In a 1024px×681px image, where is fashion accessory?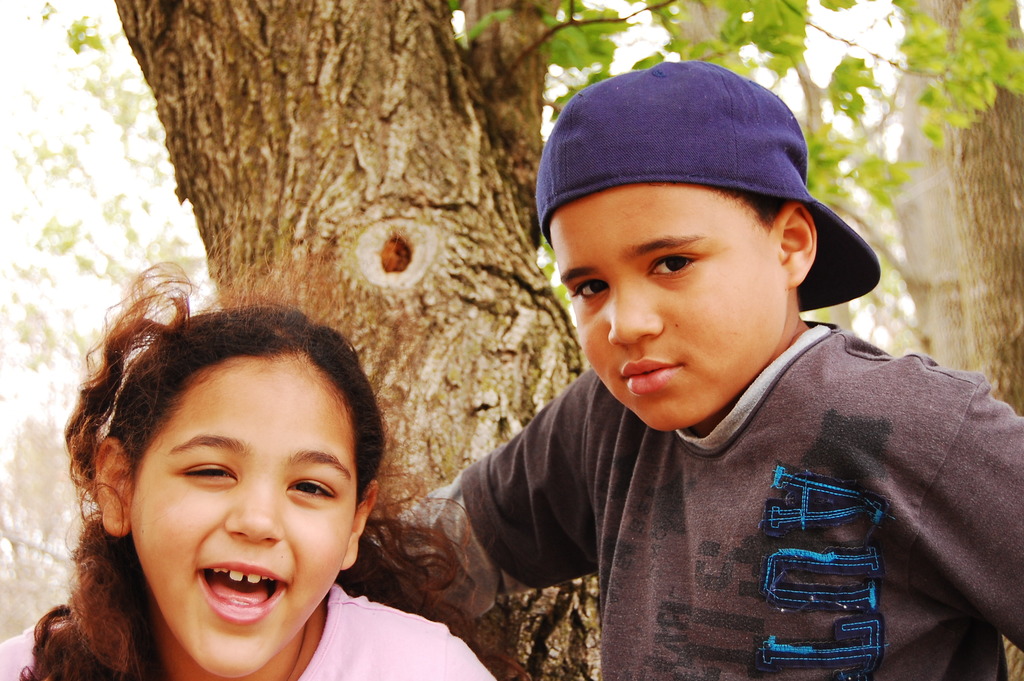
[538,55,881,309].
